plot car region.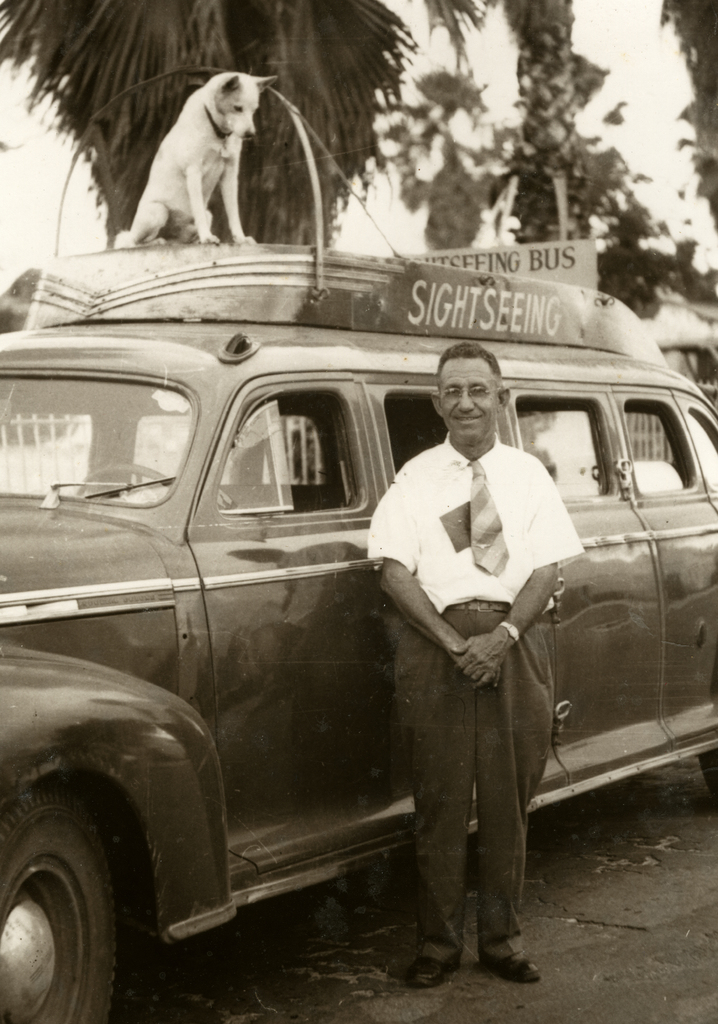
Plotted at 644/332/717/430.
